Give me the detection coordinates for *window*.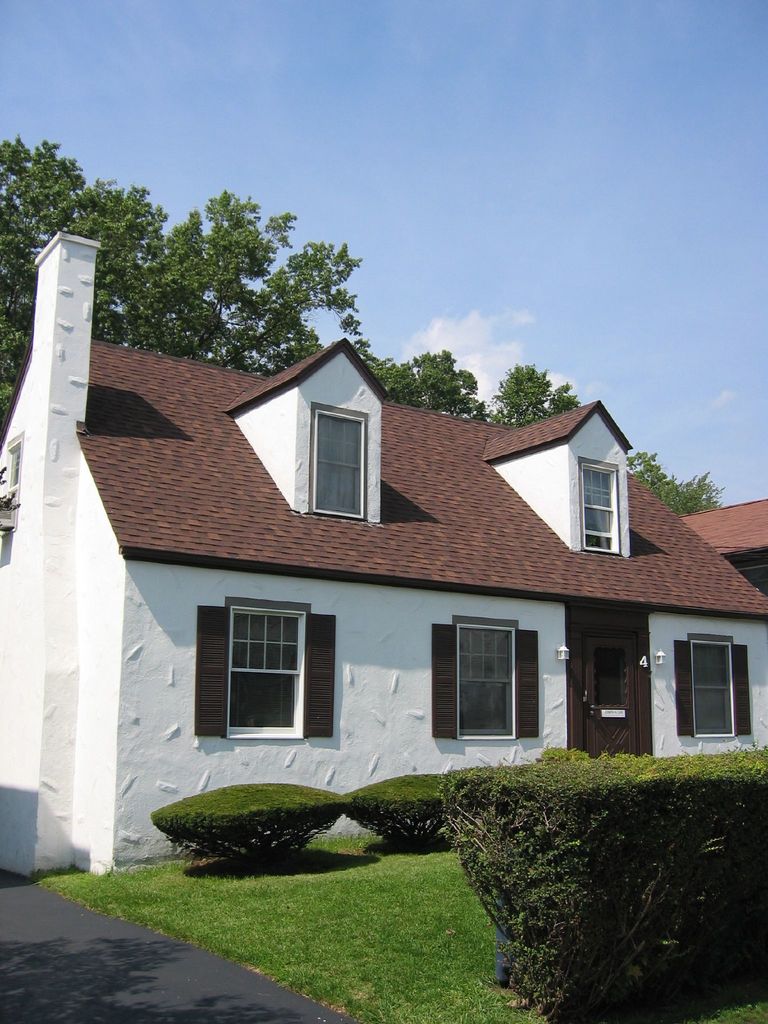
310:399:367:520.
